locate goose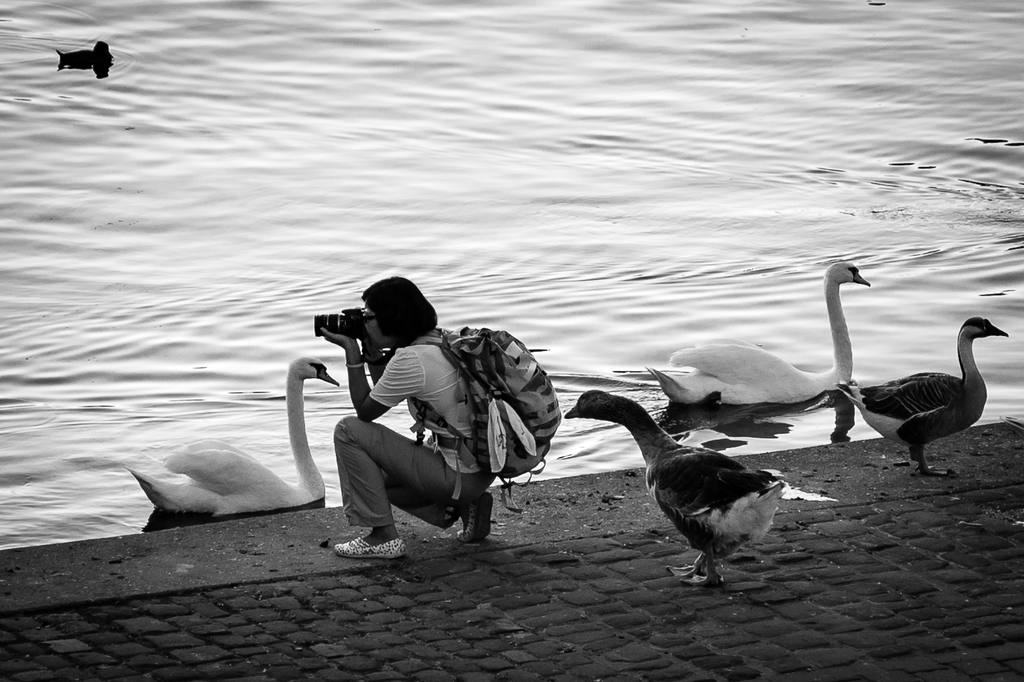
{"x1": 640, "y1": 259, "x2": 872, "y2": 409}
